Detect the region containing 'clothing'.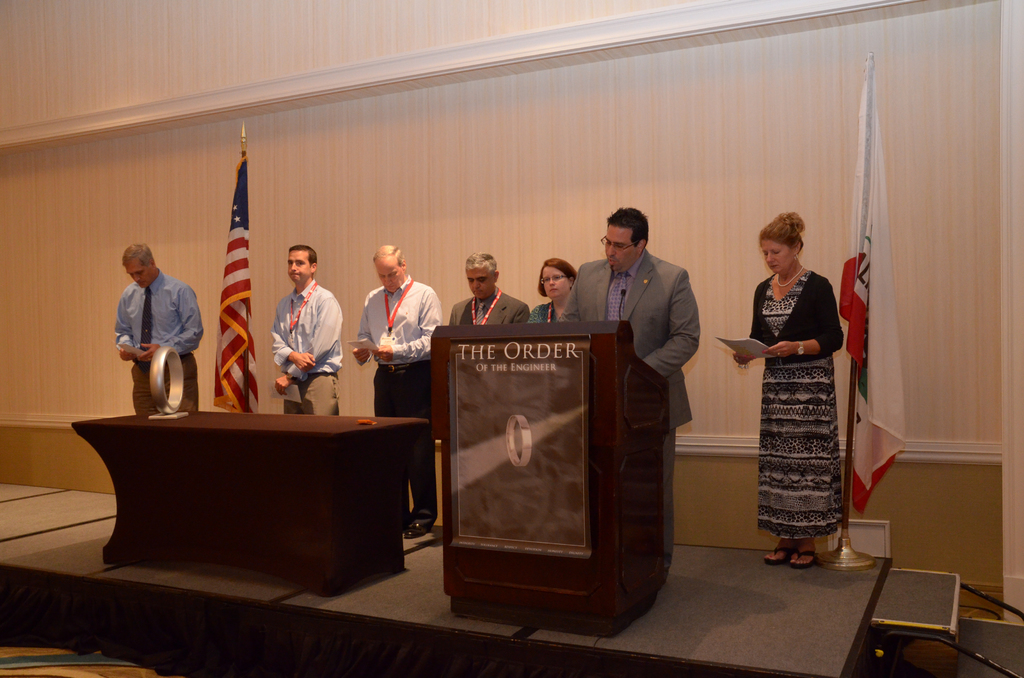
(282,378,336,415).
